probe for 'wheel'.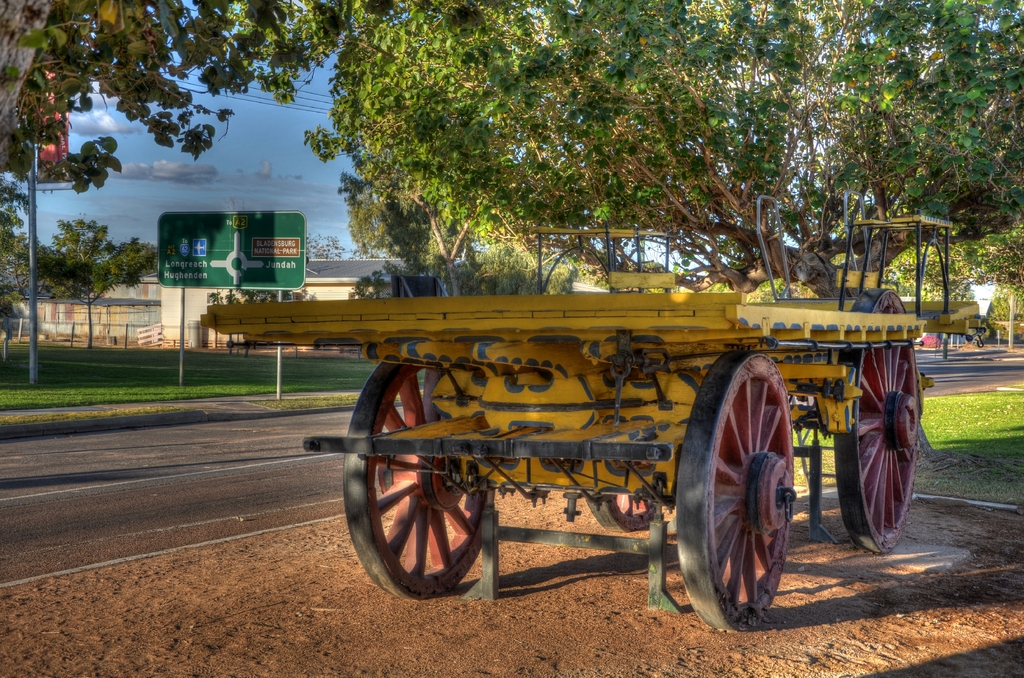
Probe result: pyautogui.locateOnScreen(693, 353, 801, 633).
